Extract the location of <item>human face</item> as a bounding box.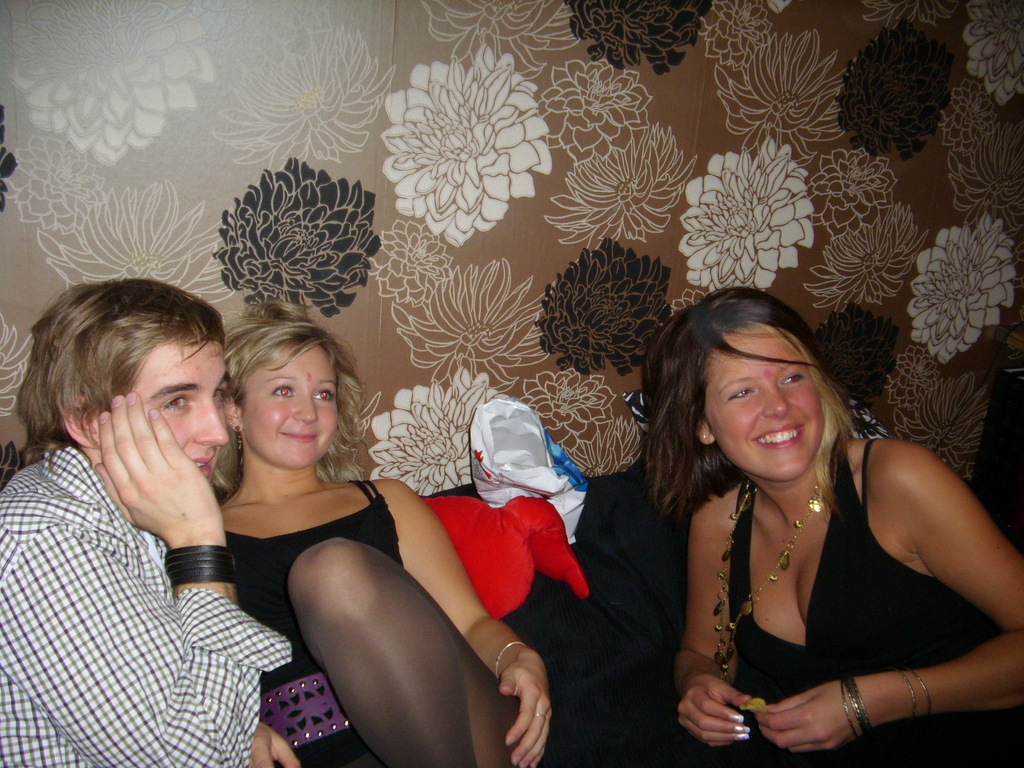
129/336/241/479.
